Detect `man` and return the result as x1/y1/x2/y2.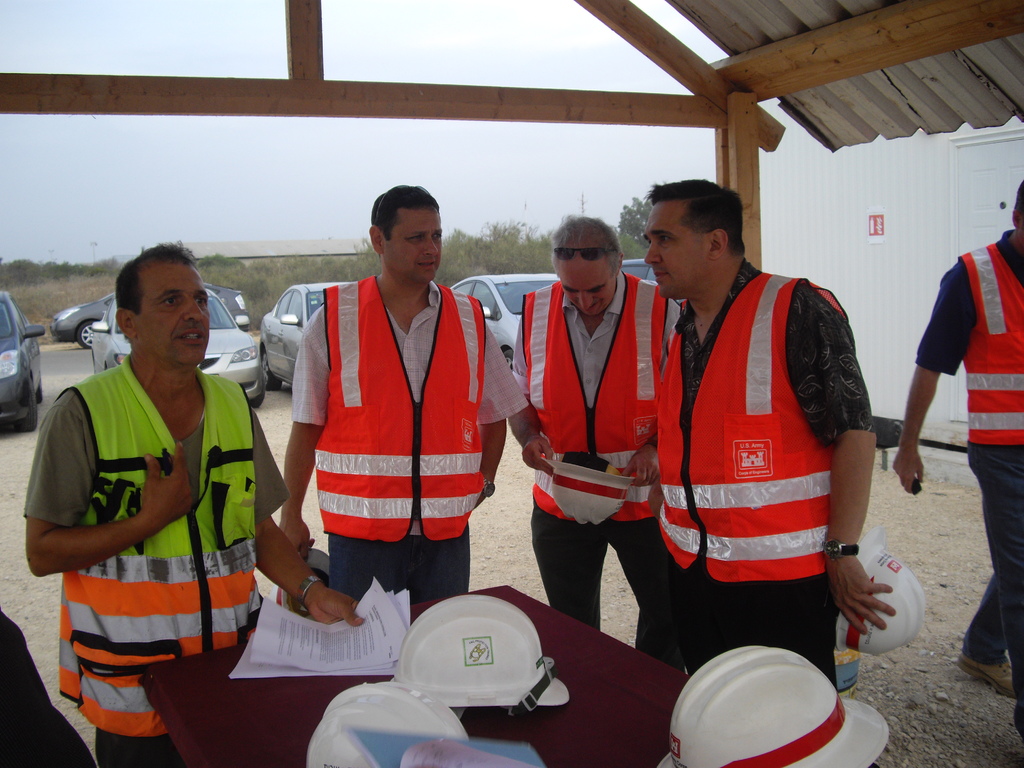
509/211/692/682.
